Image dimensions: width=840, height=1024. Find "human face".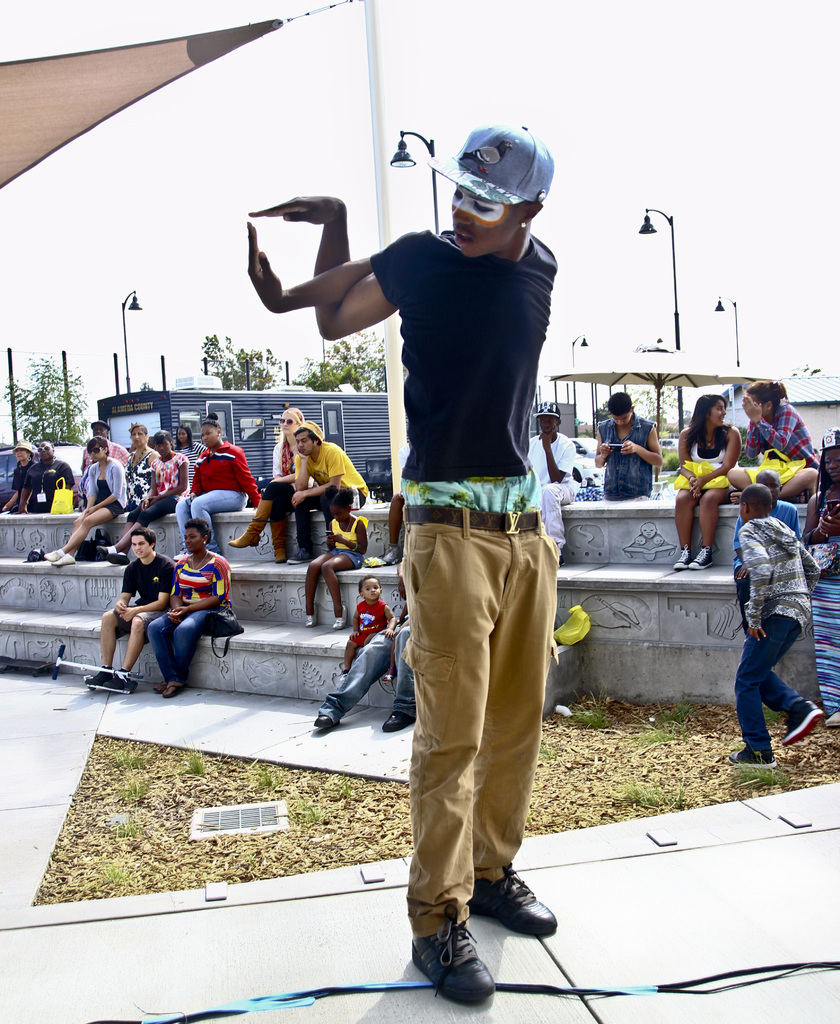
[x1=183, y1=526, x2=204, y2=550].
